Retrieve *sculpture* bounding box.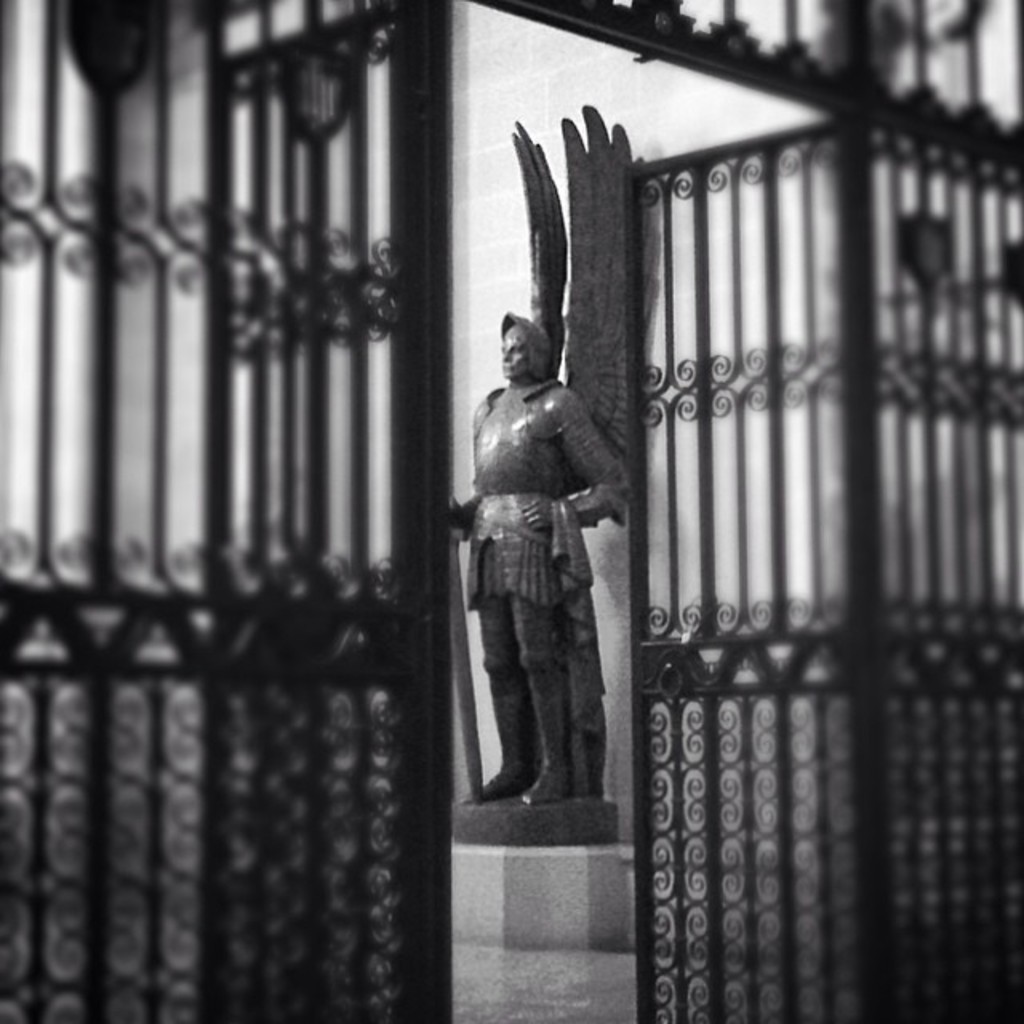
Bounding box: bbox=[445, 174, 664, 866].
